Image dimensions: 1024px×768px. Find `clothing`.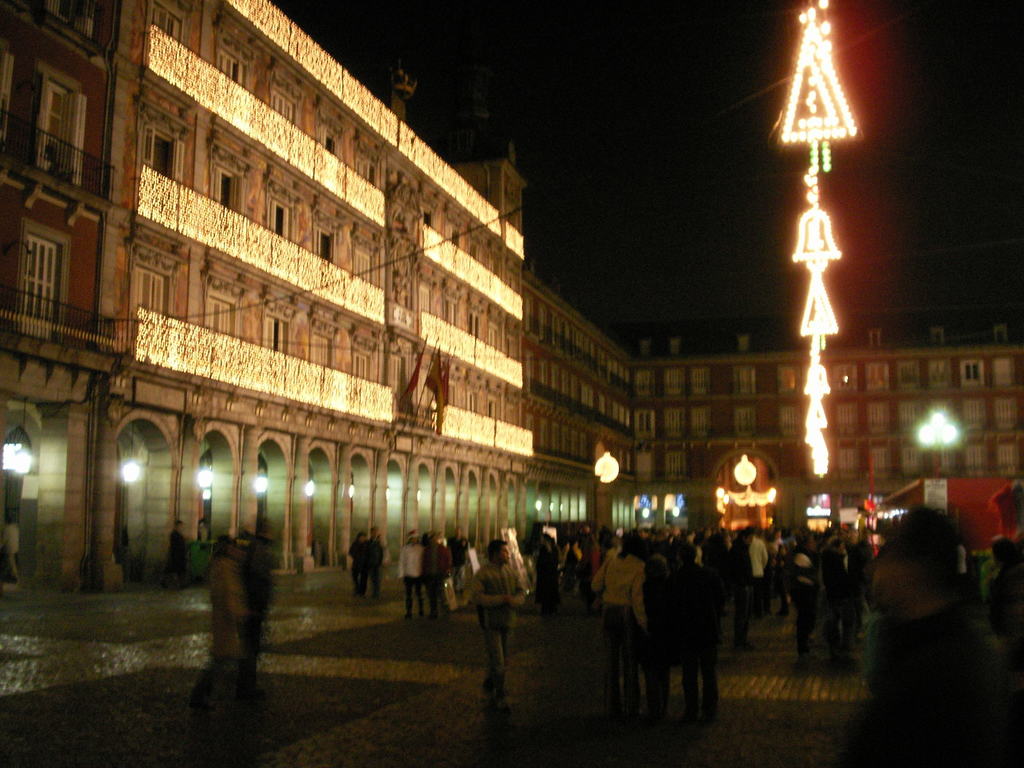
418:540:440:589.
